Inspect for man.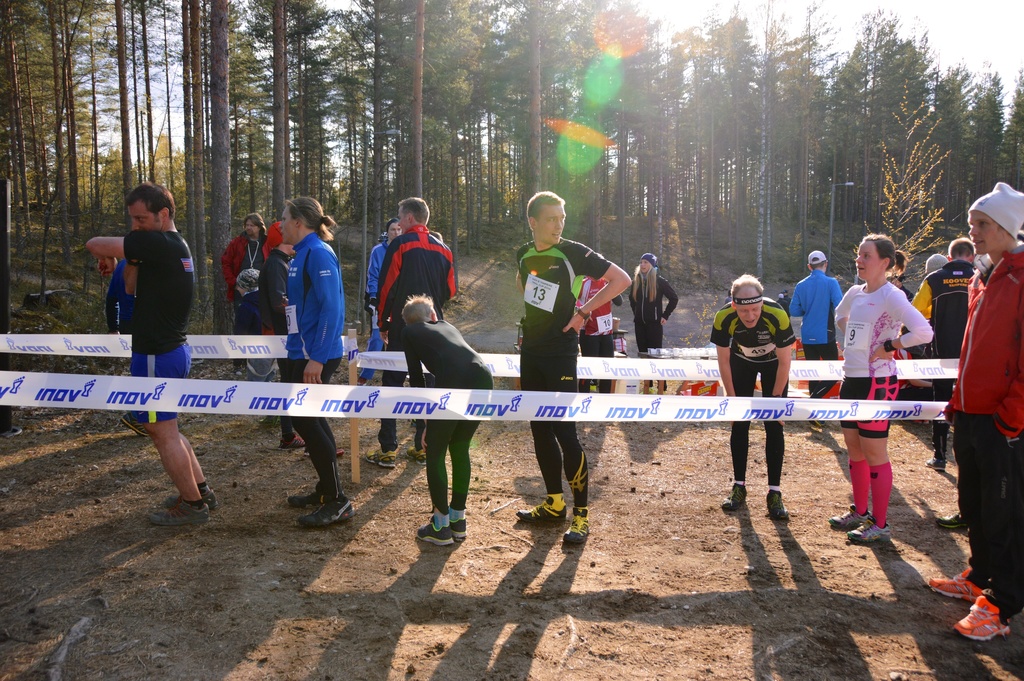
Inspection: (911,238,977,471).
